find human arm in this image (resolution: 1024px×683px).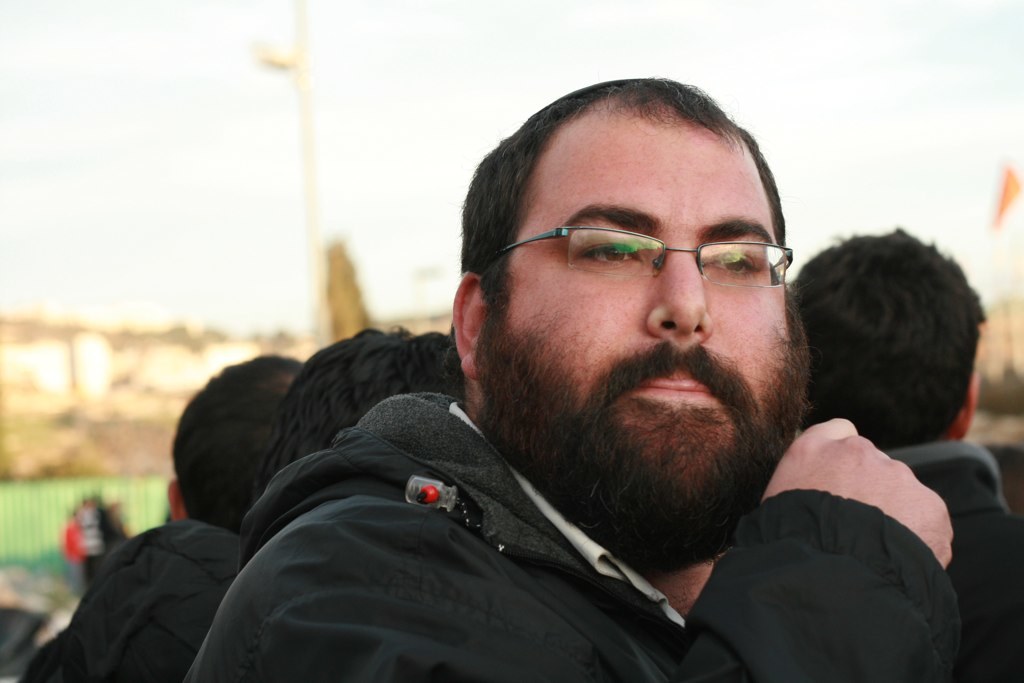
296, 412, 964, 671.
